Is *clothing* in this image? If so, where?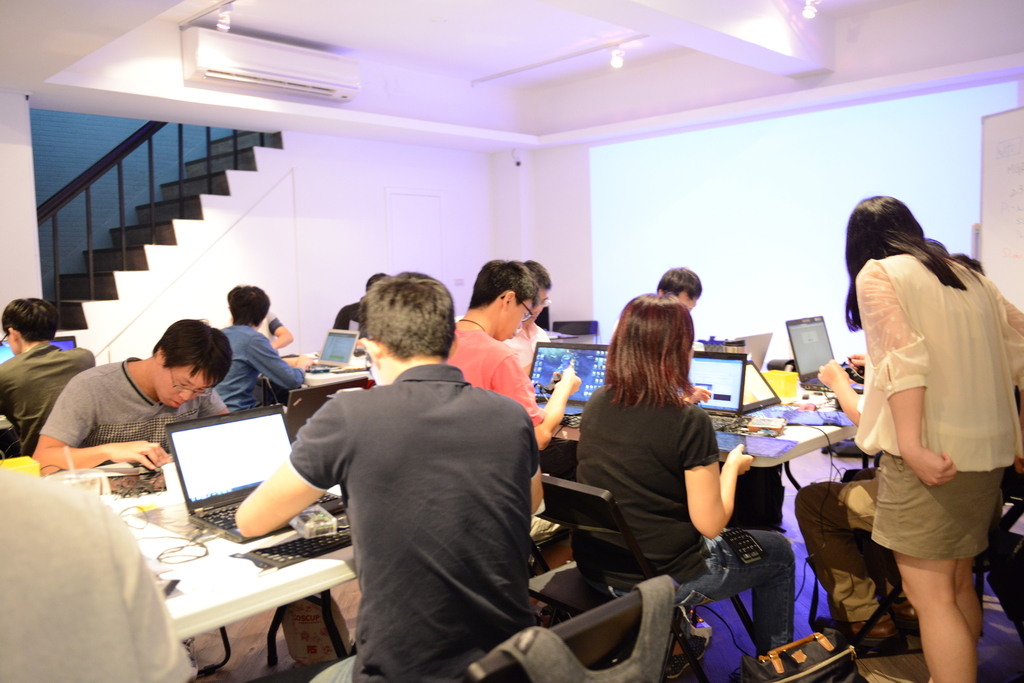
Yes, at box(214, 323, 300, 415).
